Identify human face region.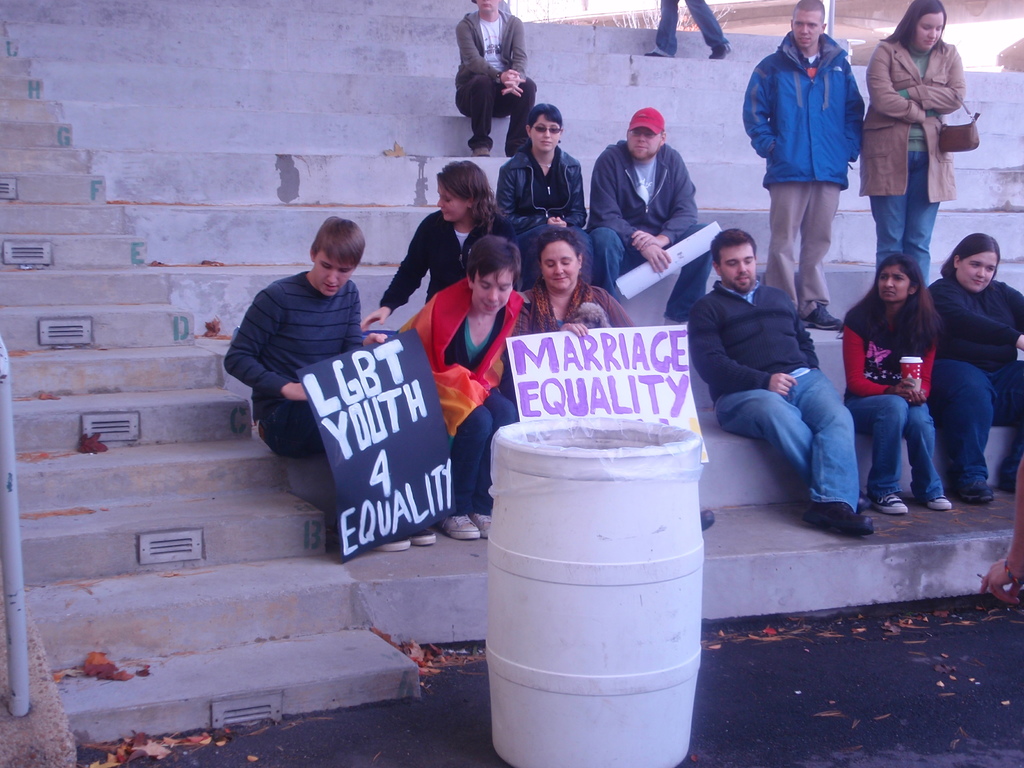
Region: <box>541,237,577,290</box>.
